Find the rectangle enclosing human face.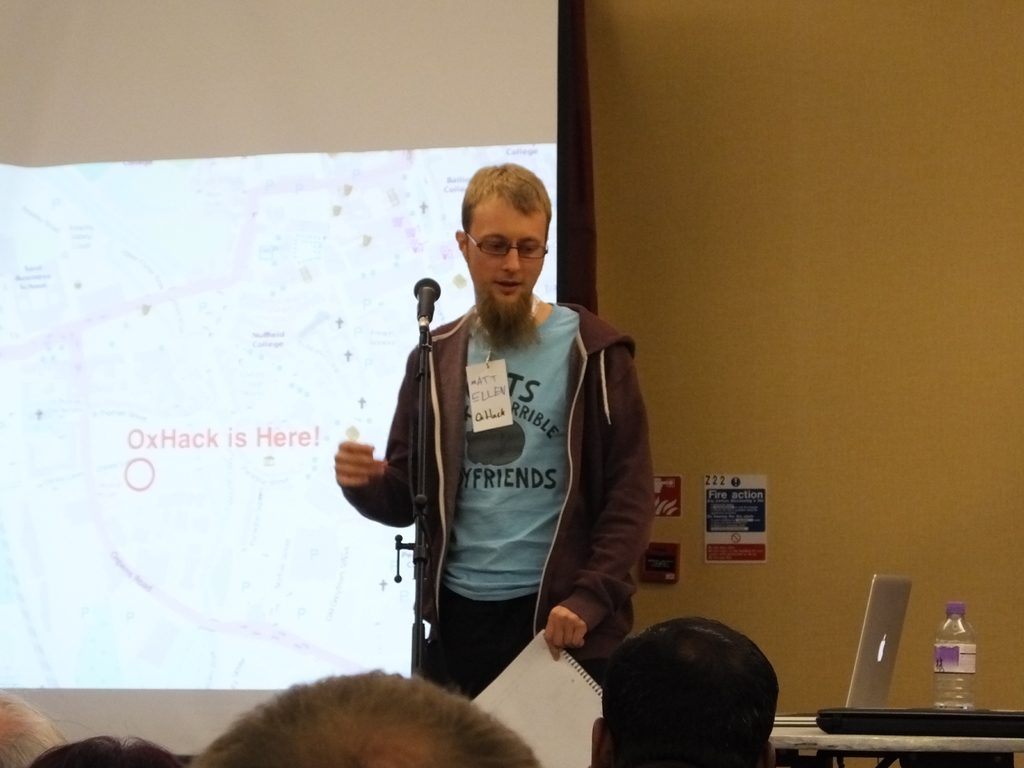
468/198/547/303.
